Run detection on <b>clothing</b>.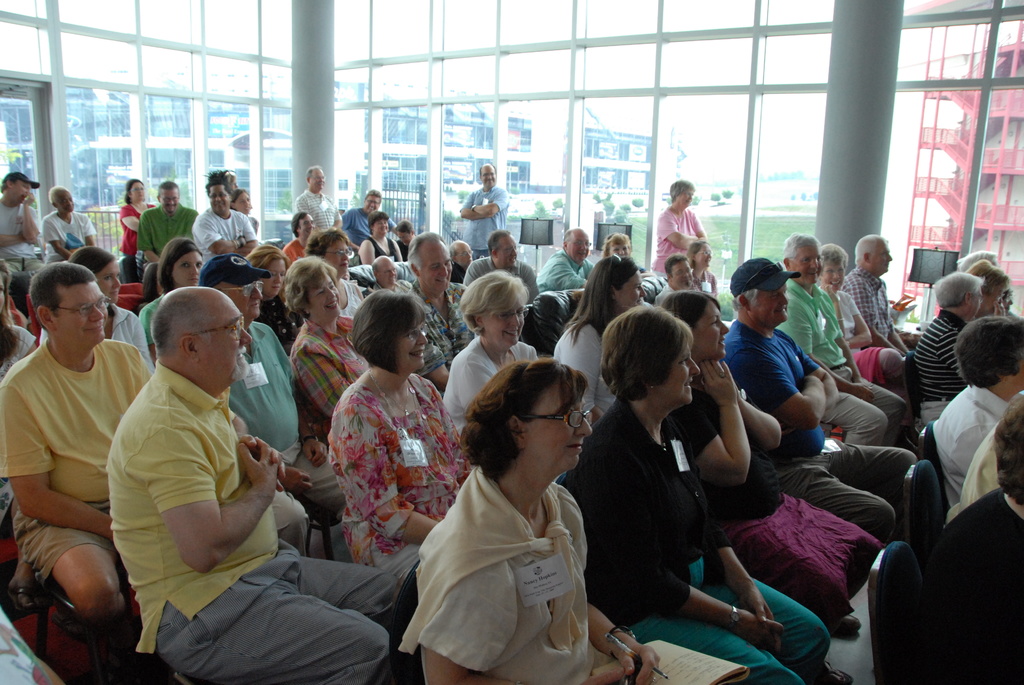
Result: 124 386 387 684.
